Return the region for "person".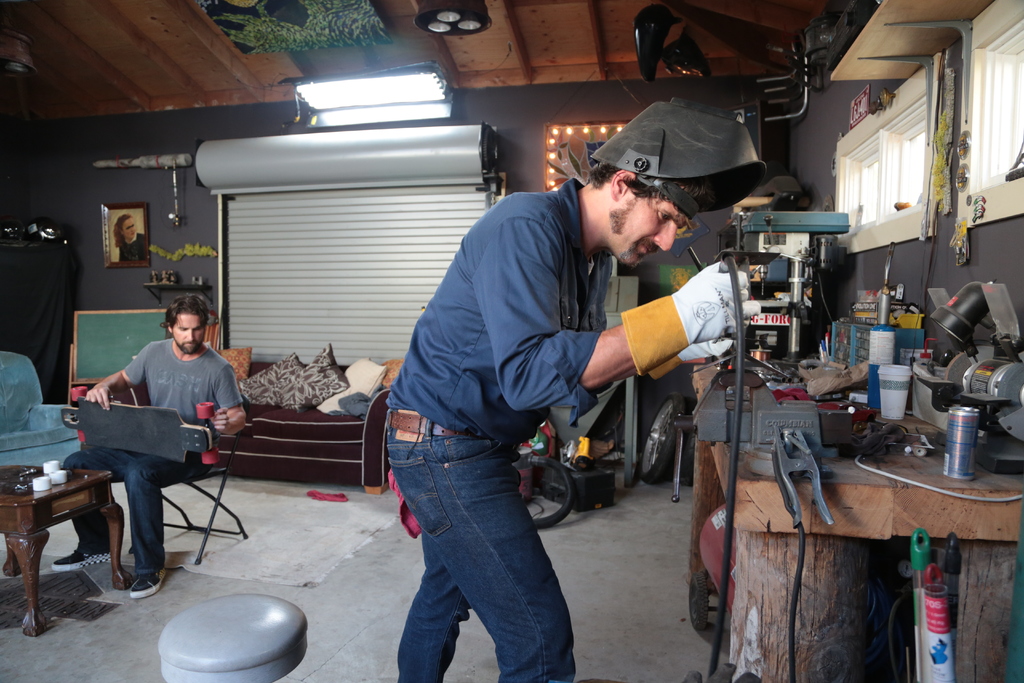
x1=51, y1=290, x2=246, y2=600.
